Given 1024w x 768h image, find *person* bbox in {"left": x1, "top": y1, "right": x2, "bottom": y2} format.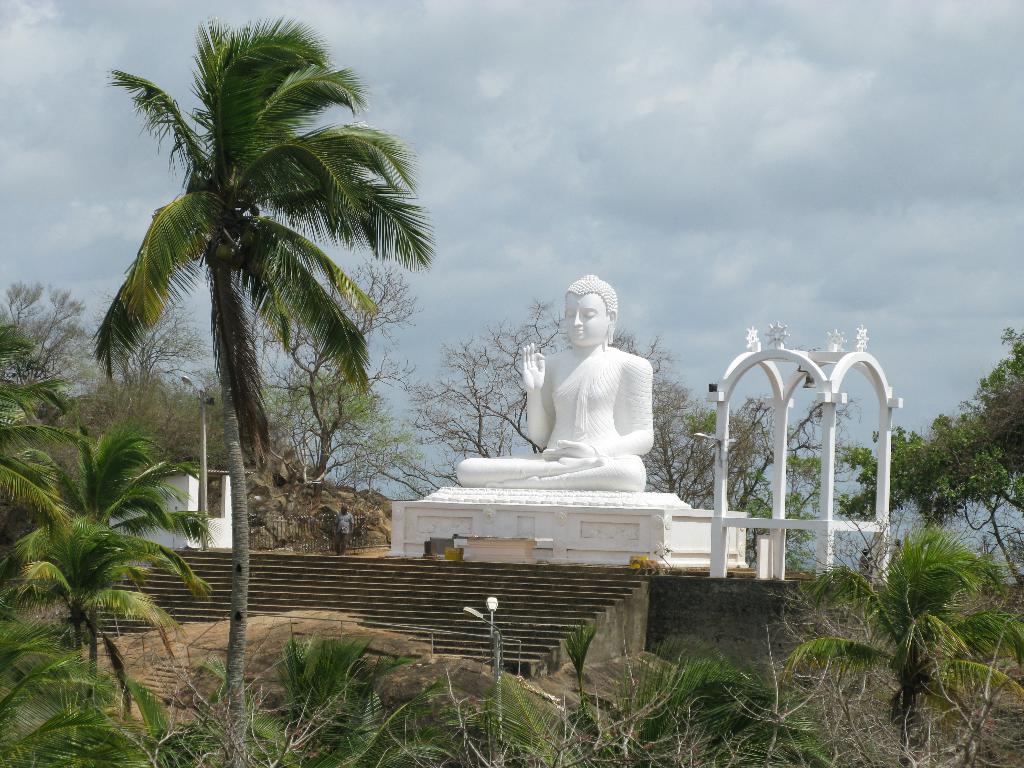
{"left": 334, "top": 505, "right": 354, "bottom": 557}.
